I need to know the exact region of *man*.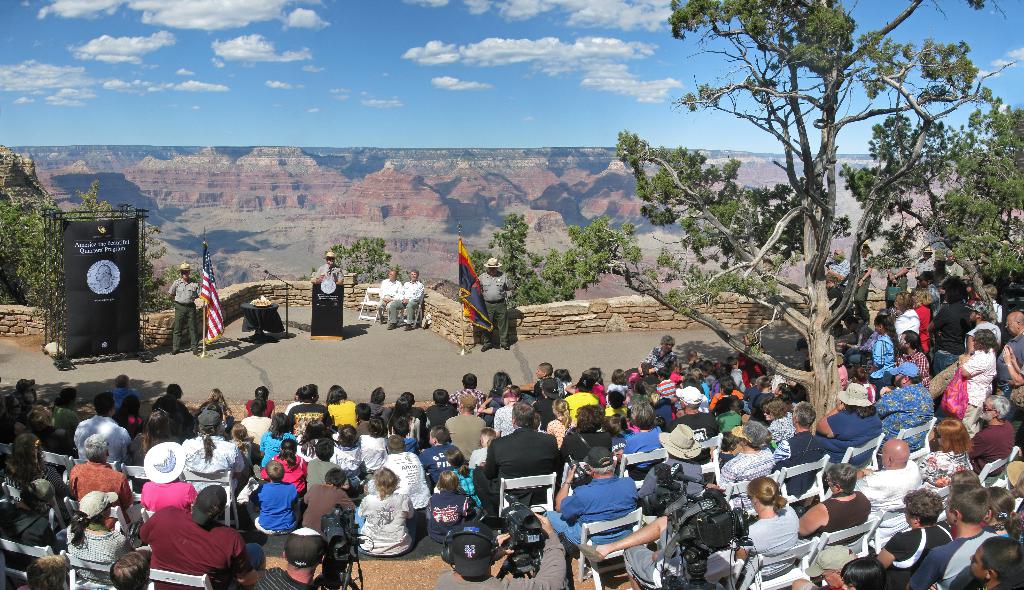
Region: 255,524,321,589.
